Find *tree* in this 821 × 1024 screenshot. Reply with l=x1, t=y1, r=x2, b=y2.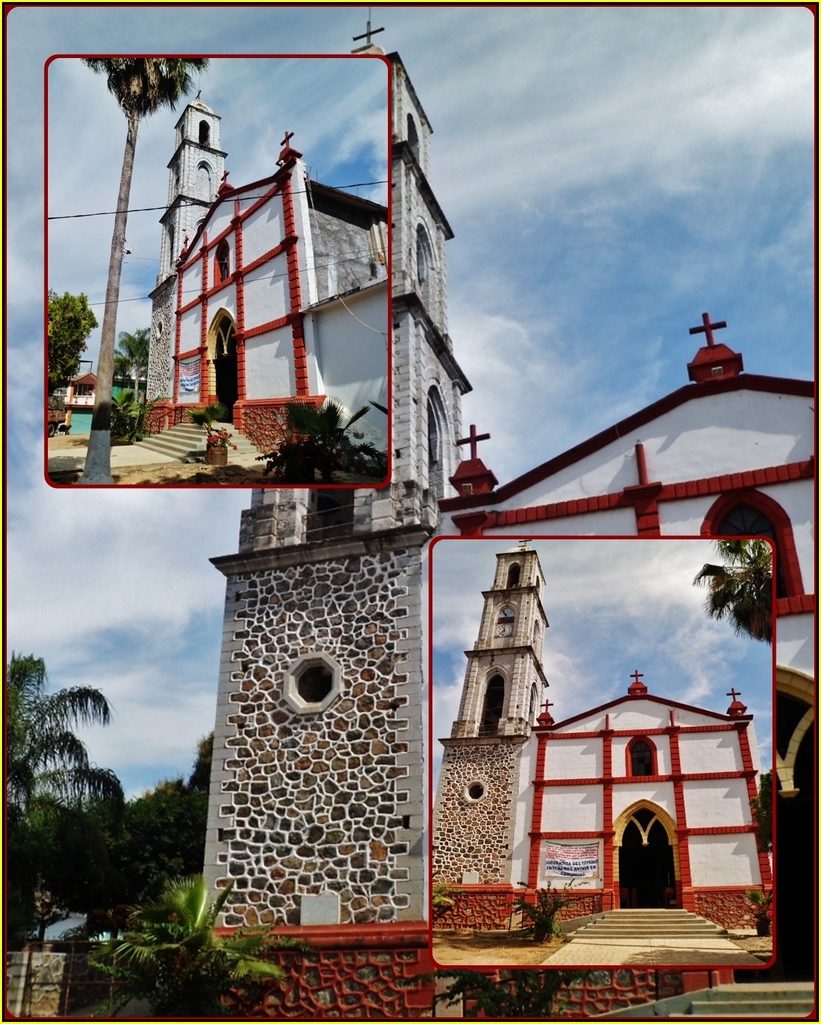
l=47, t=292, r=103, b=396.
